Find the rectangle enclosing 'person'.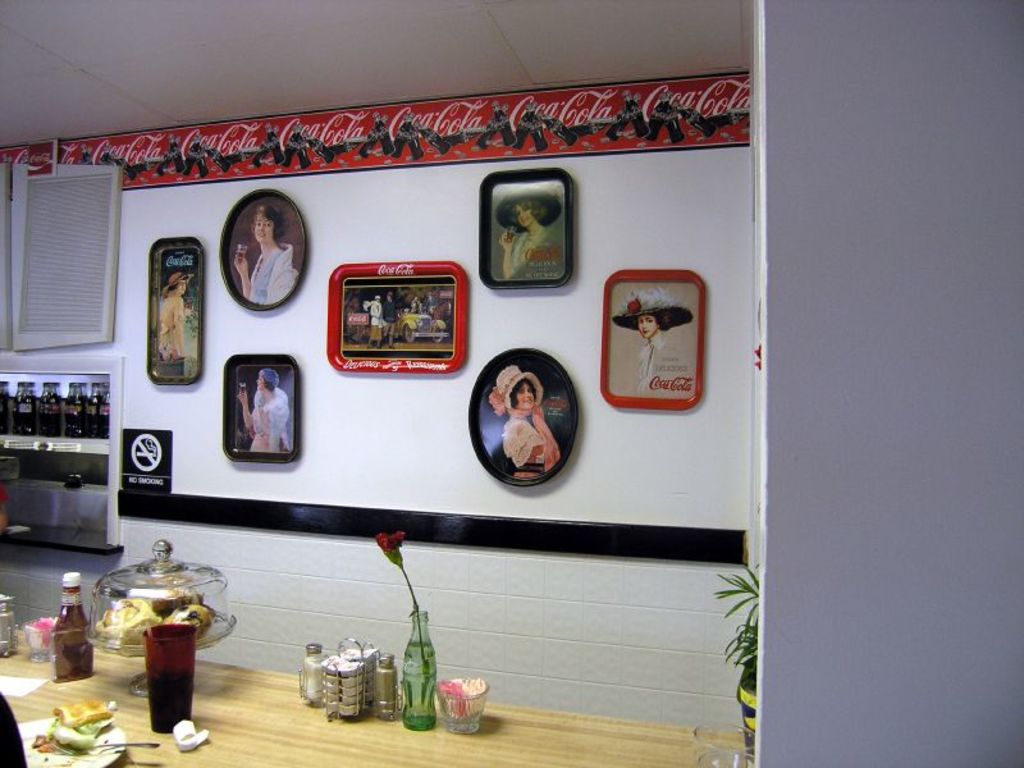
pyautogui.locateOnScreen(238, 371, 289, 460).
